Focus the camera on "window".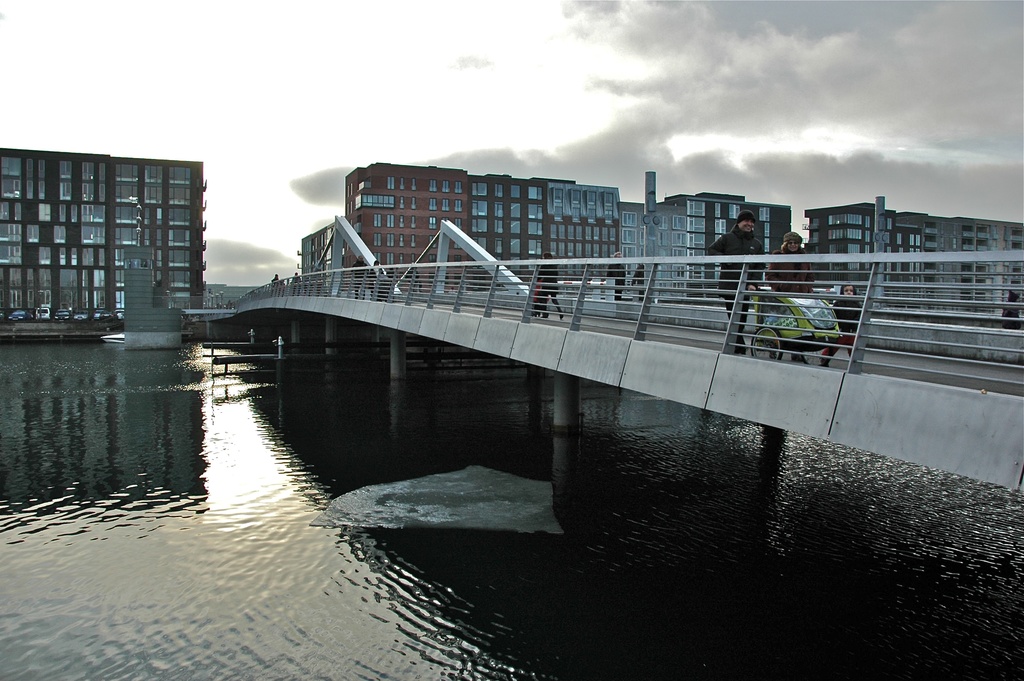
Focus region: BBox(511, 185, 520, 197).
